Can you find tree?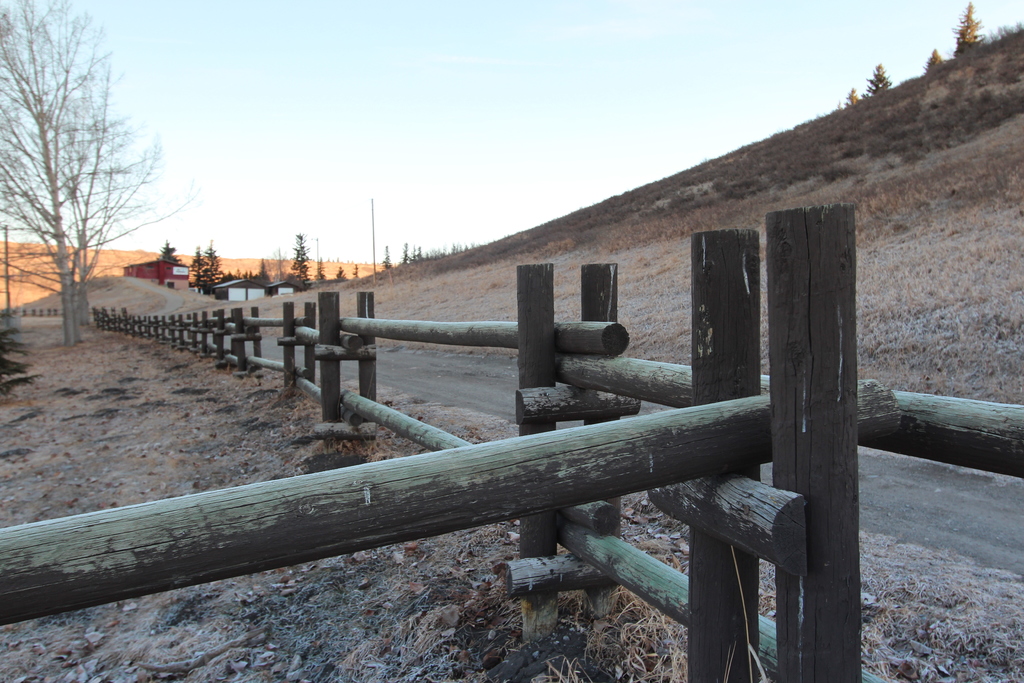
Yes, bounding box: (862,58,891,96).
